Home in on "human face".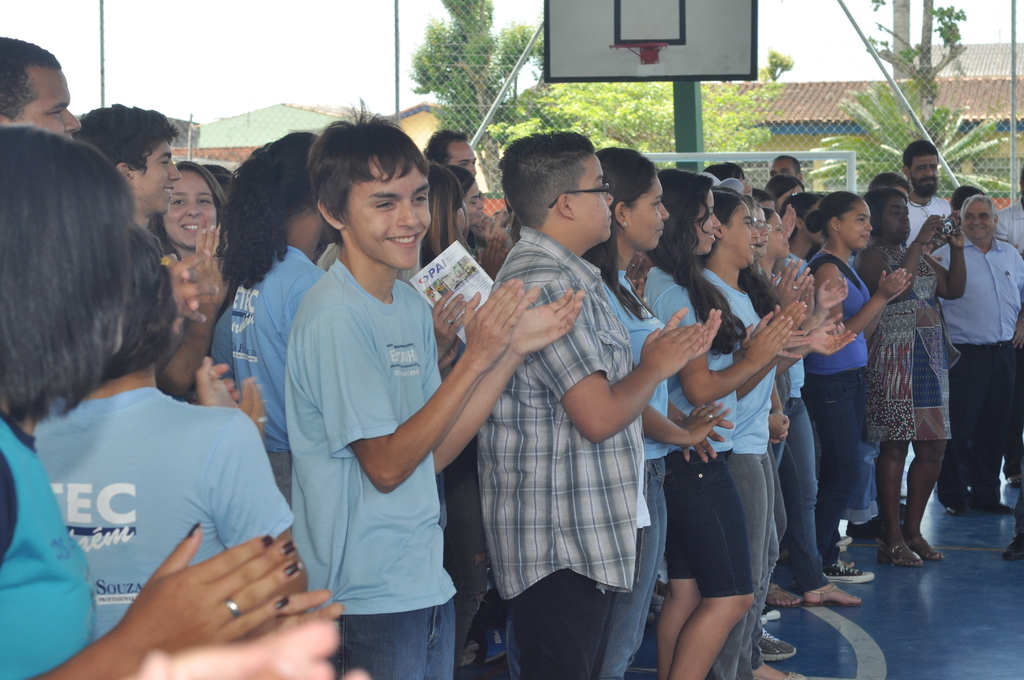
Homed in at <bbox>556, 149, 617, 259</bbox>.
